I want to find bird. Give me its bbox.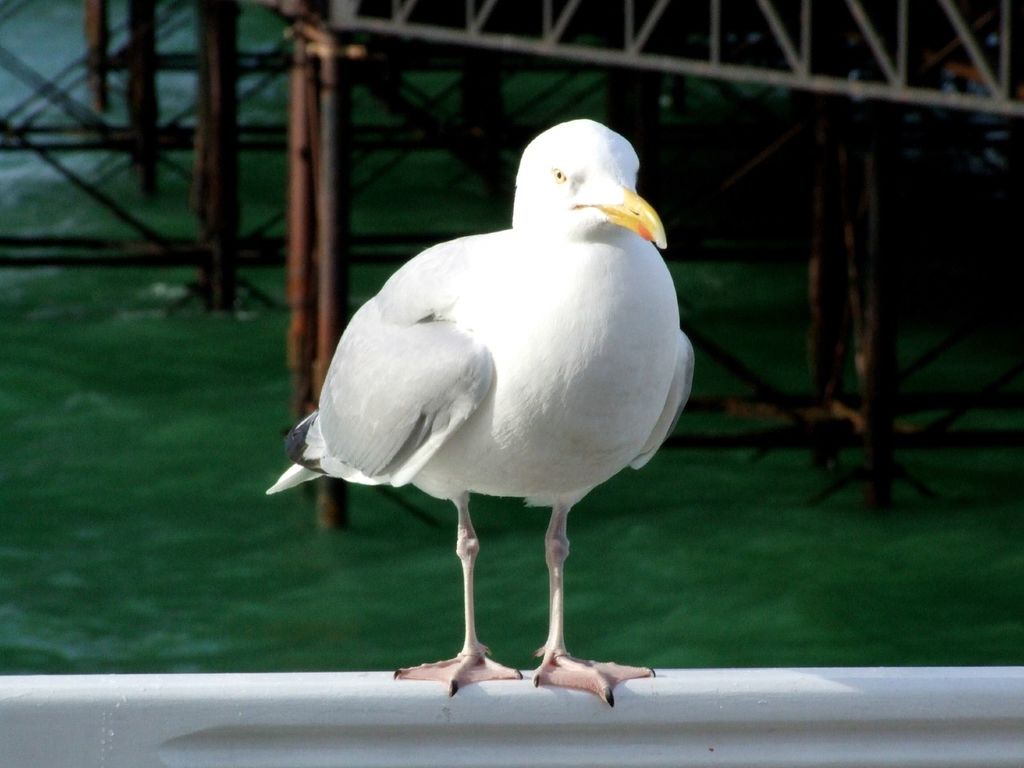
box=[264, 120, 705, 688].
